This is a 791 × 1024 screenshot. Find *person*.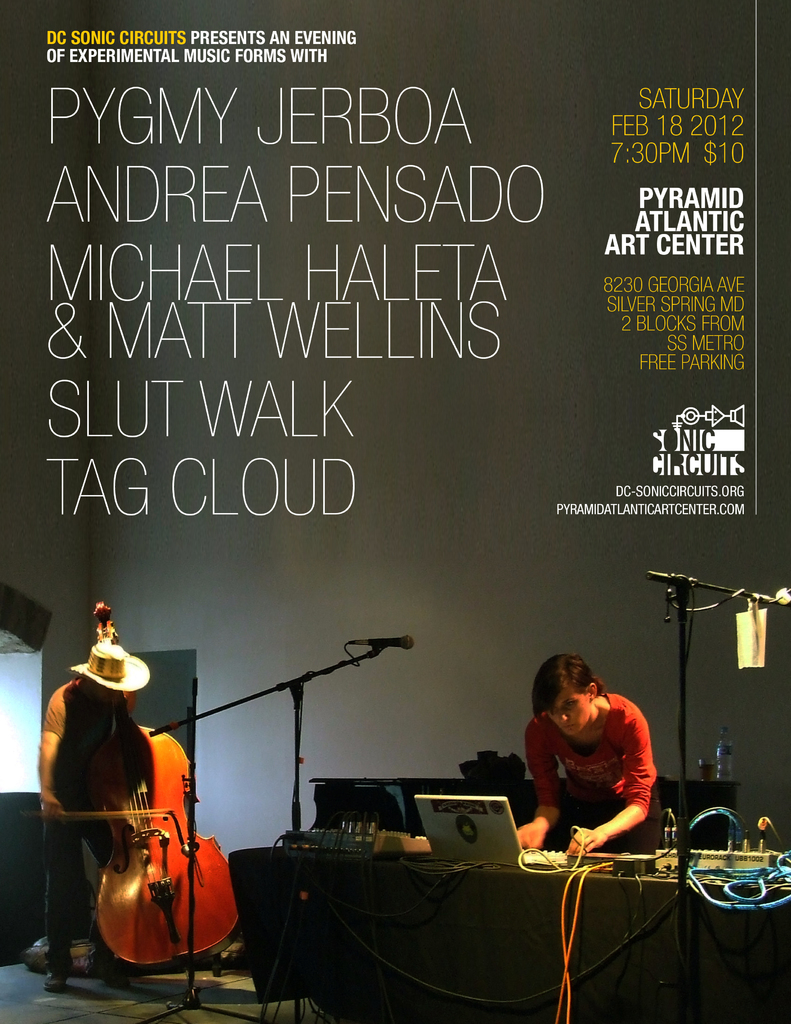
Bounding box: [x1=515, y1=658, x2=669, y2=882].
